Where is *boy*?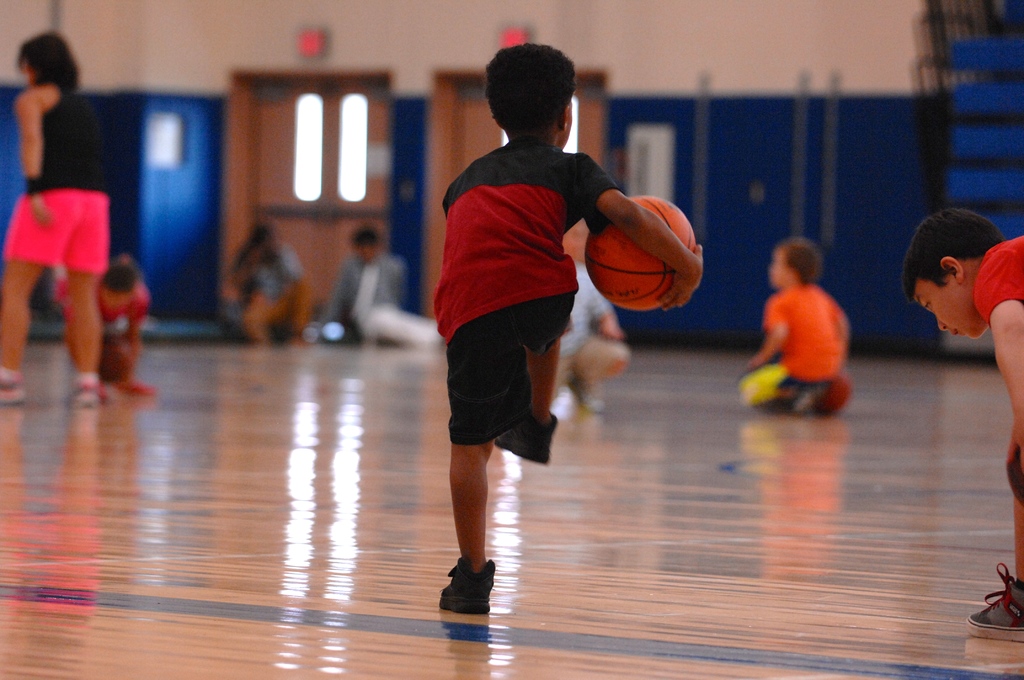
<bbox>902, 206, 1023, 642</bbox>.
